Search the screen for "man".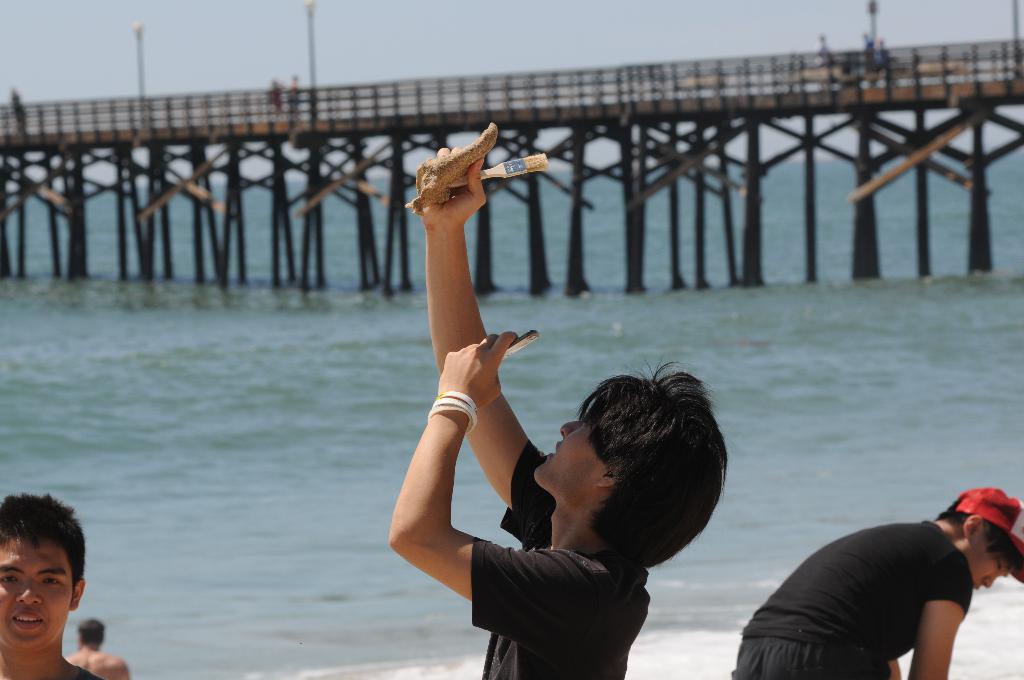
Found at [x1=0, y1=491, x2=102, y2=679].
